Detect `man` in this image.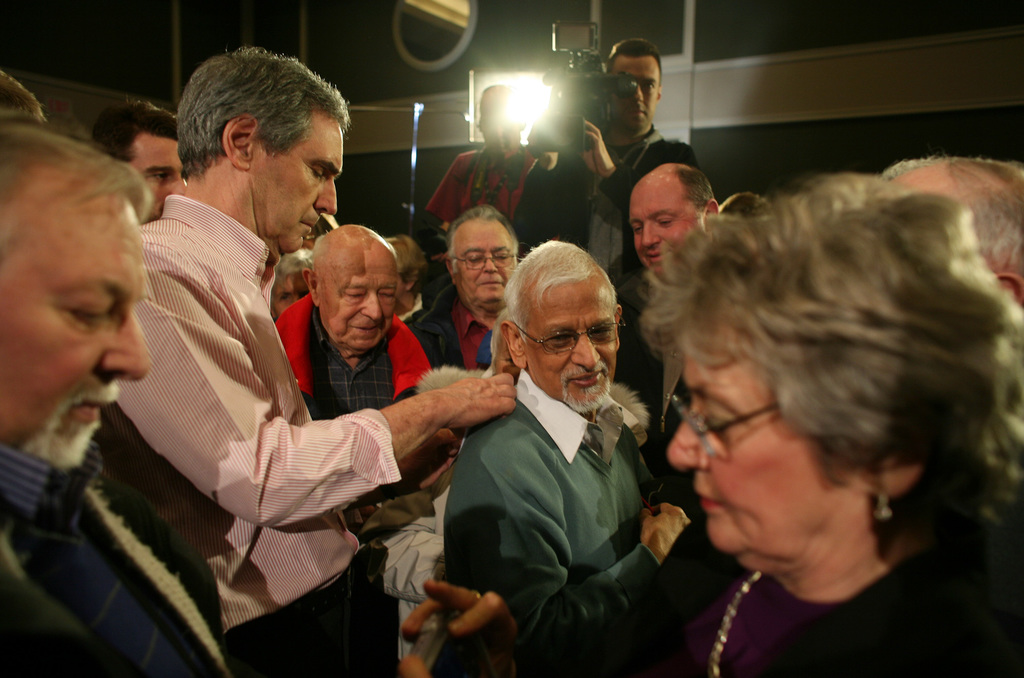
Detection: 75,87,193,230.
